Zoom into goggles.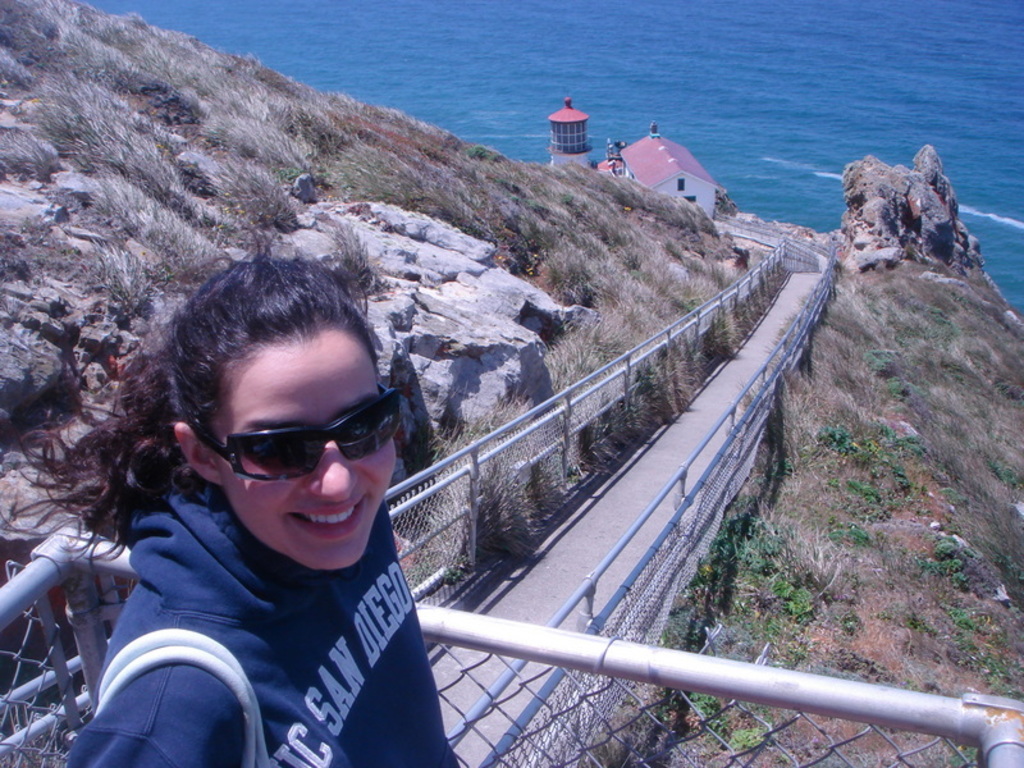
Zoom target: BBox(191, 379, 406, 484).
